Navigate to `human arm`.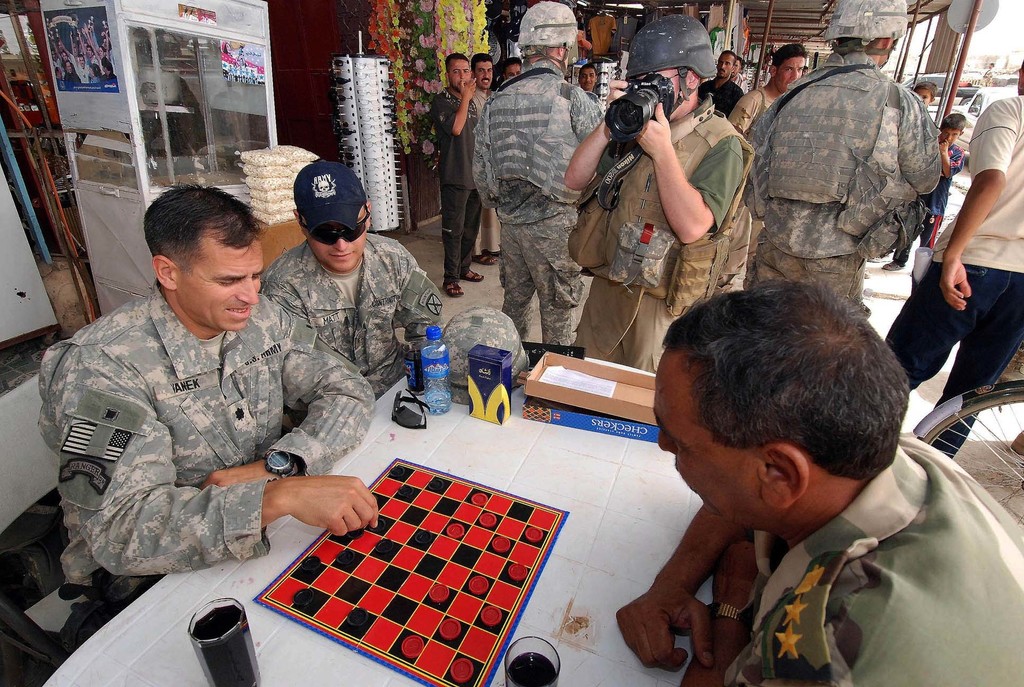
Navigation target: box=[189, 298, 378, 489].
